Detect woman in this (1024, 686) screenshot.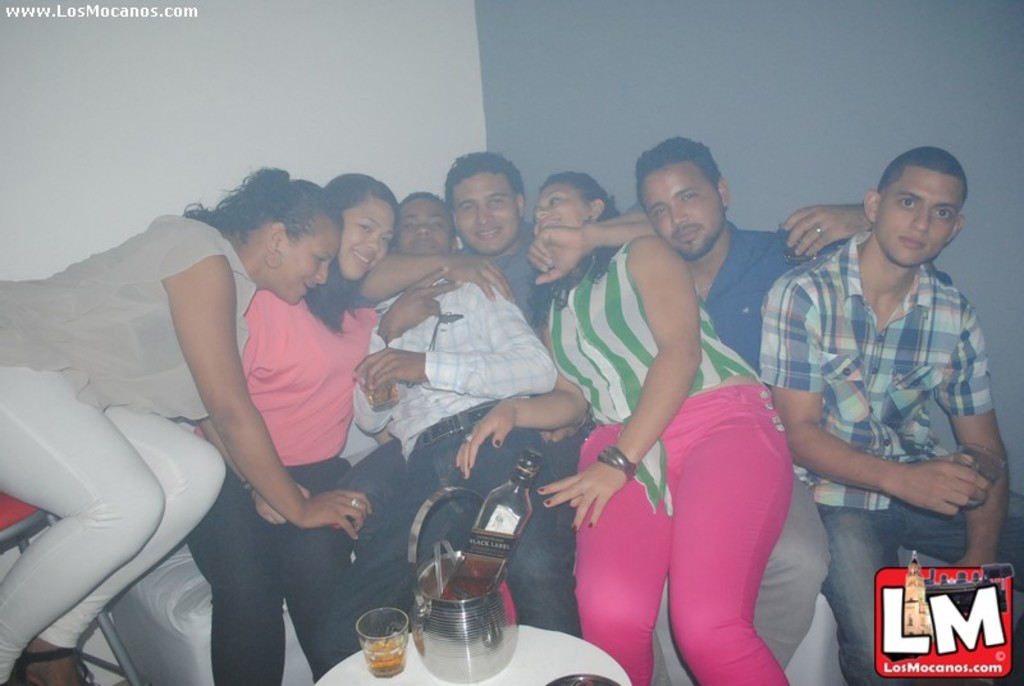
Detection: box(454, 174, 794, 683).
